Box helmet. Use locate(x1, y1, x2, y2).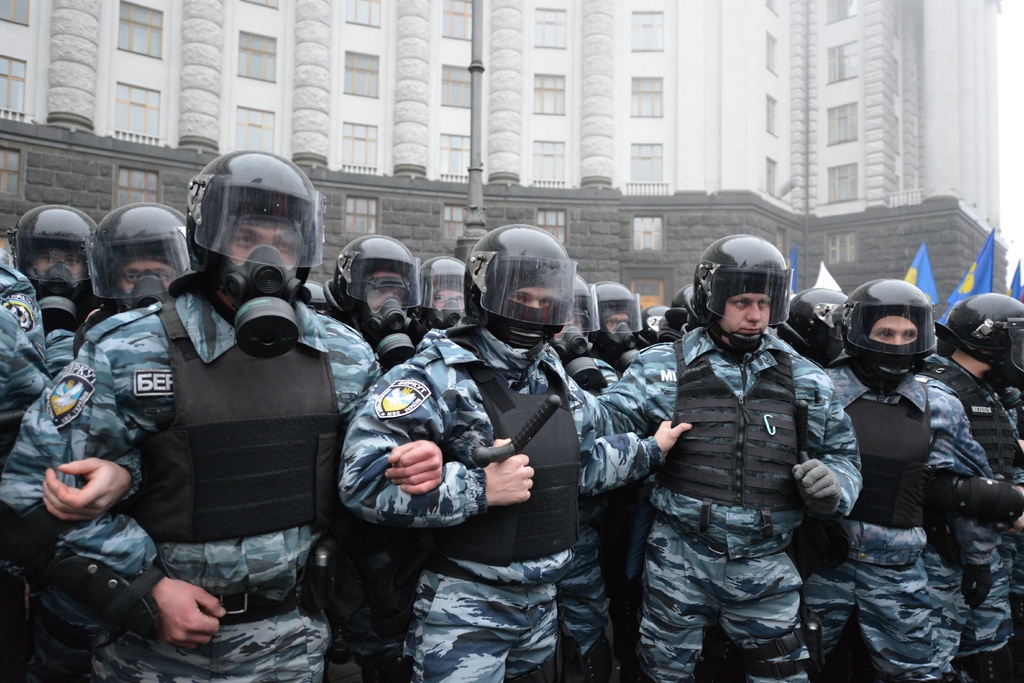
locate(780, 288, 852, 366).
